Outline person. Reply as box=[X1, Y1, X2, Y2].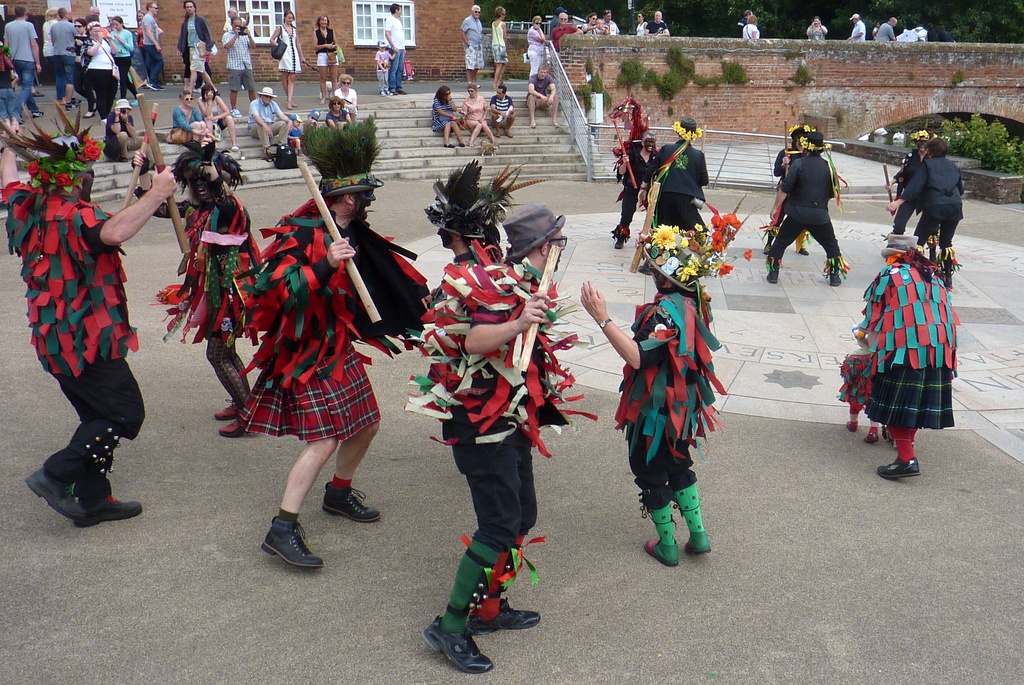
box=[282, 109, 307, 152].
